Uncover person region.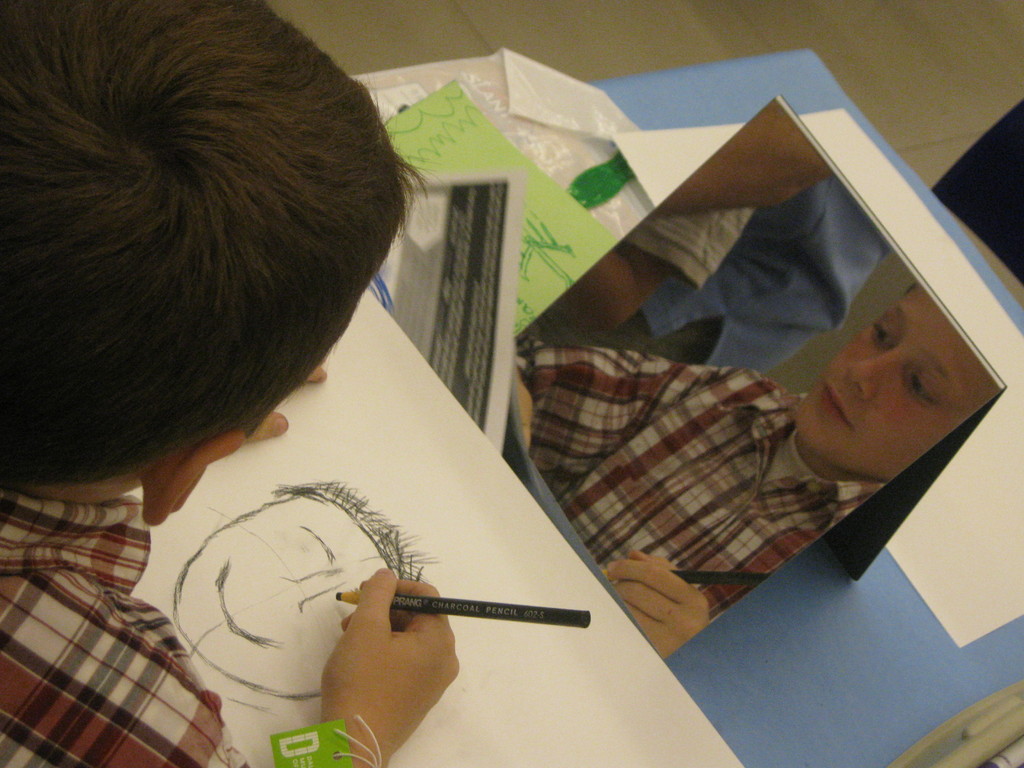
Uncovered: locate(569, 208, 756, 339).
